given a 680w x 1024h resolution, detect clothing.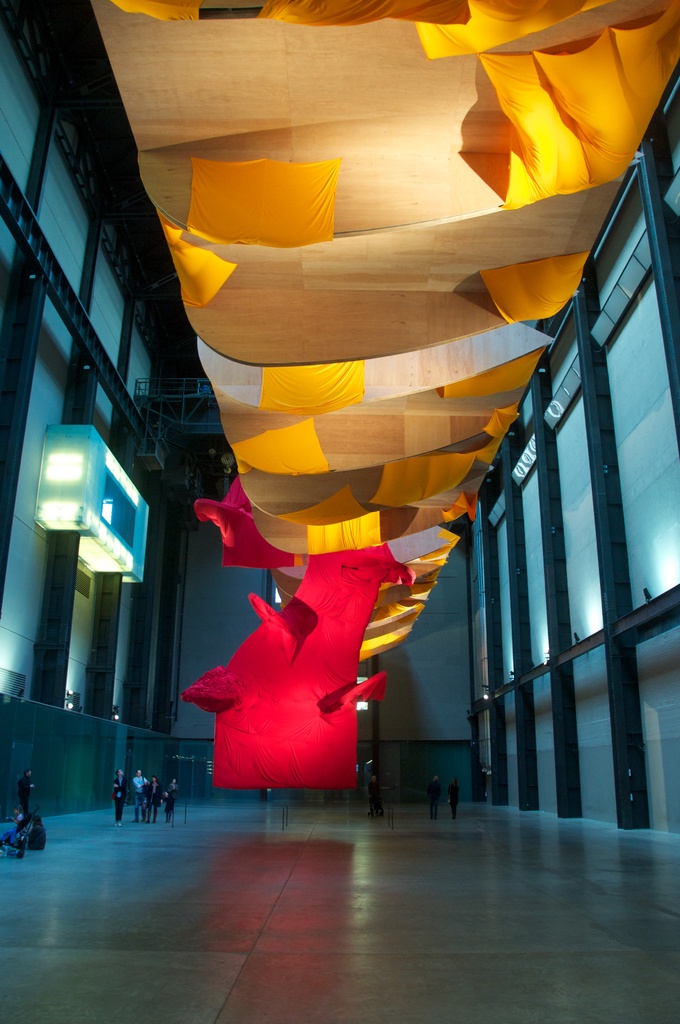
[x1=34, y1=824, x2=49, y2=854].
